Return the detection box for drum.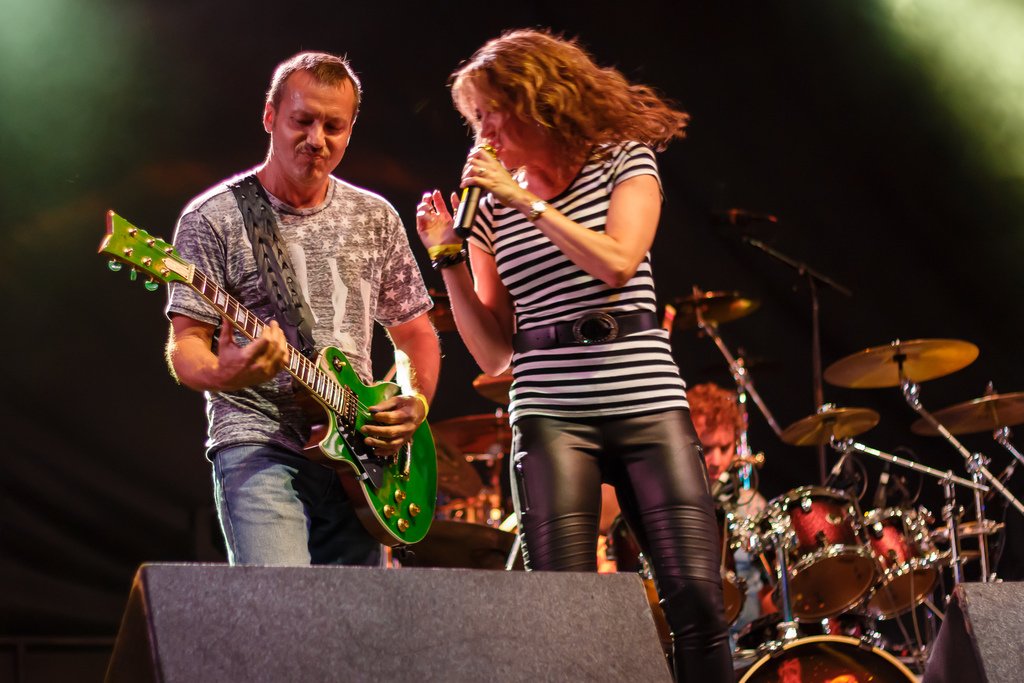
<region>730, 495, 877, 614</region>.
